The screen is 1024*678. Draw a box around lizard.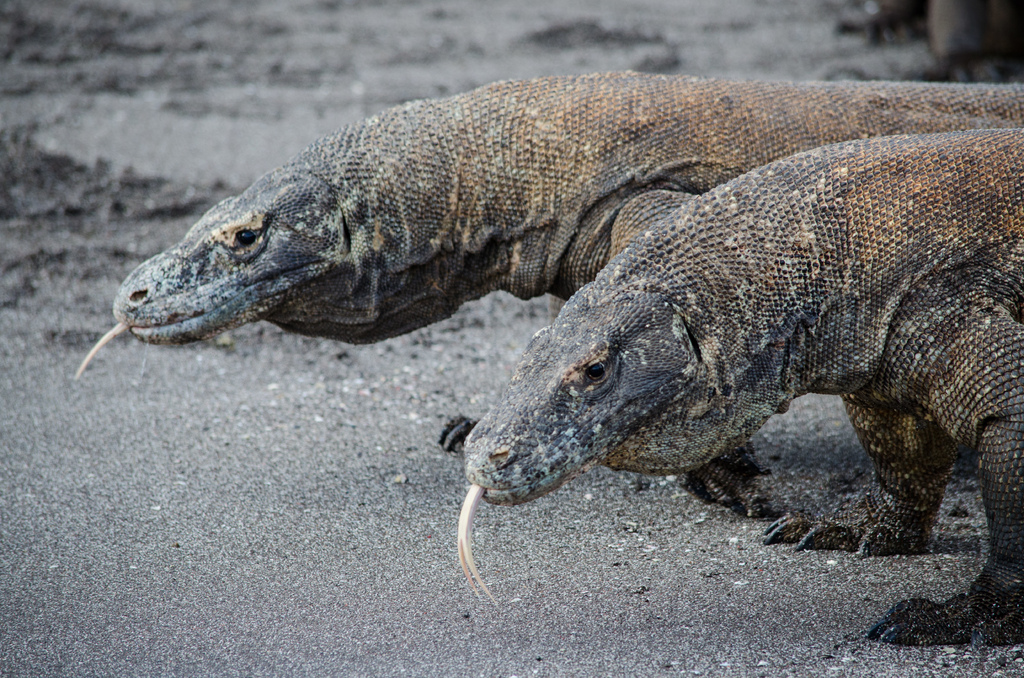
<region>488, 129, 1023, 642</region>.
